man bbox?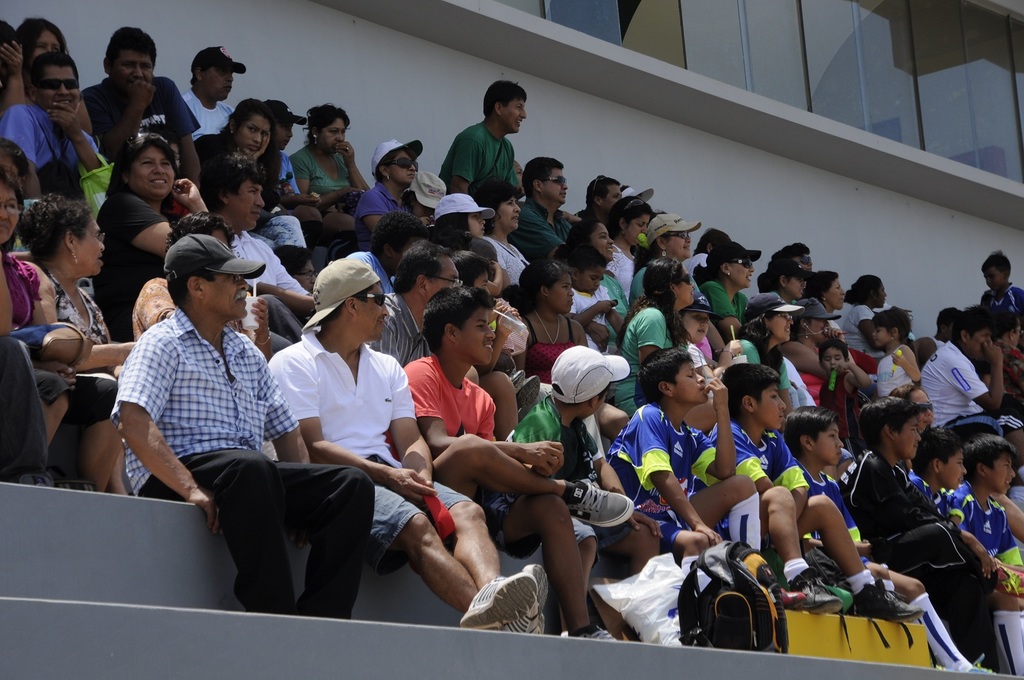
(left=179, top=44, right=247, bottom=140)
